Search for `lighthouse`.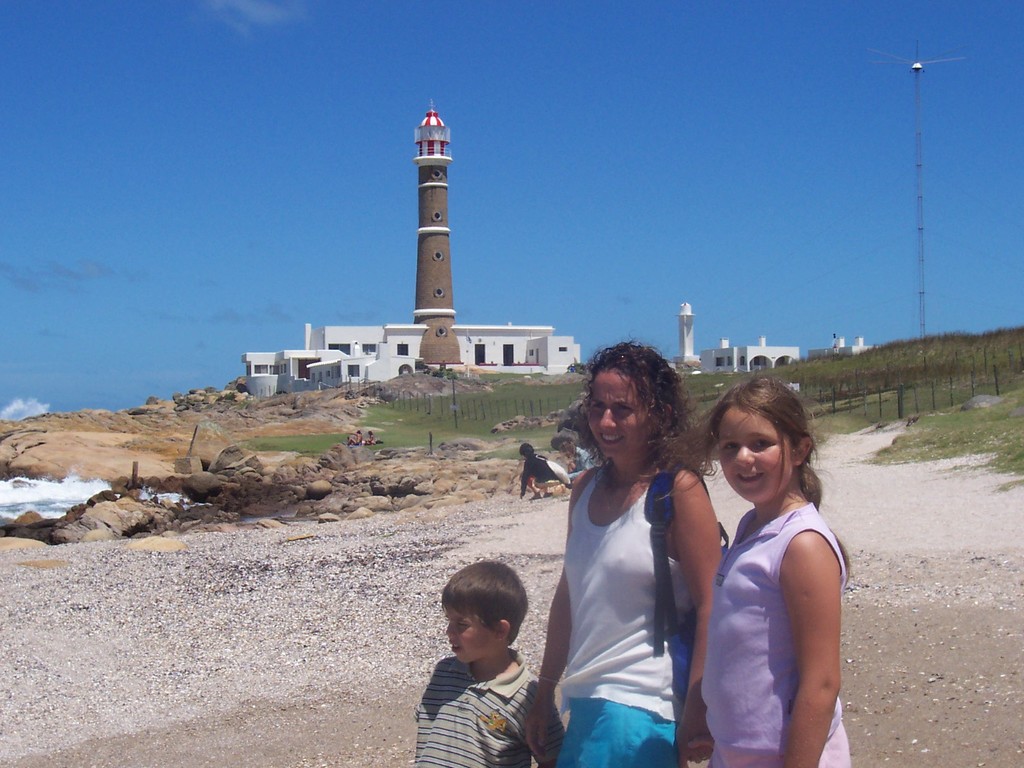
Found at locate(372, 74, 490, 399).
